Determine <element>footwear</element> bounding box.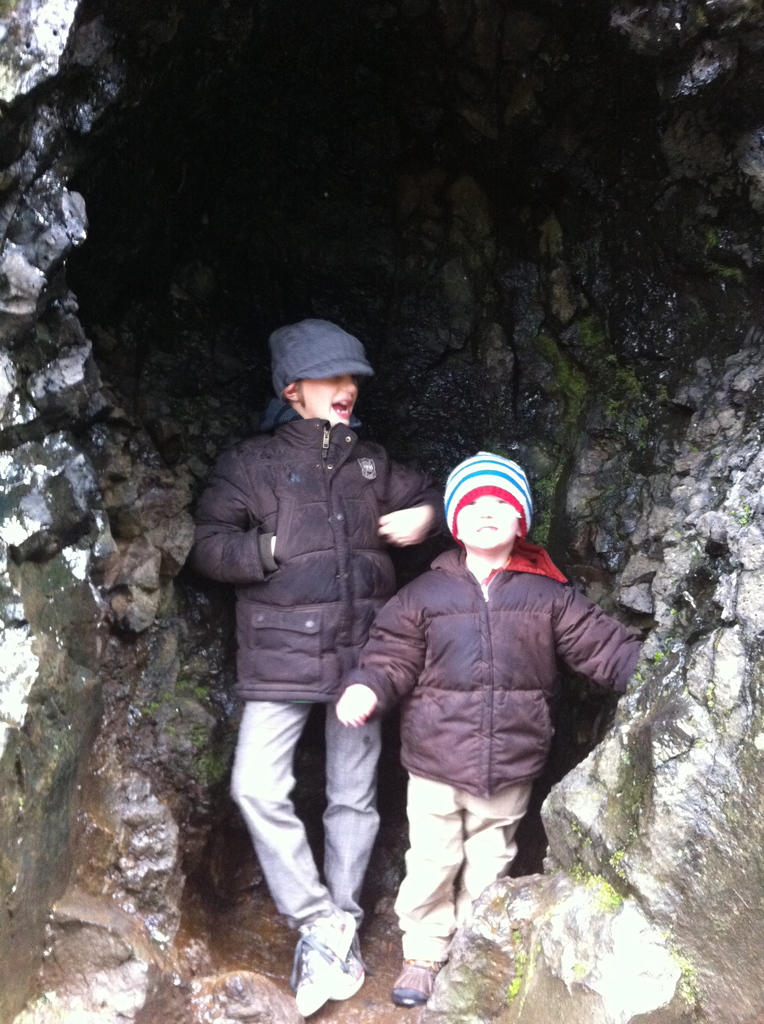
Determined: [left=392, top=959, right=438, bottom=1012].
